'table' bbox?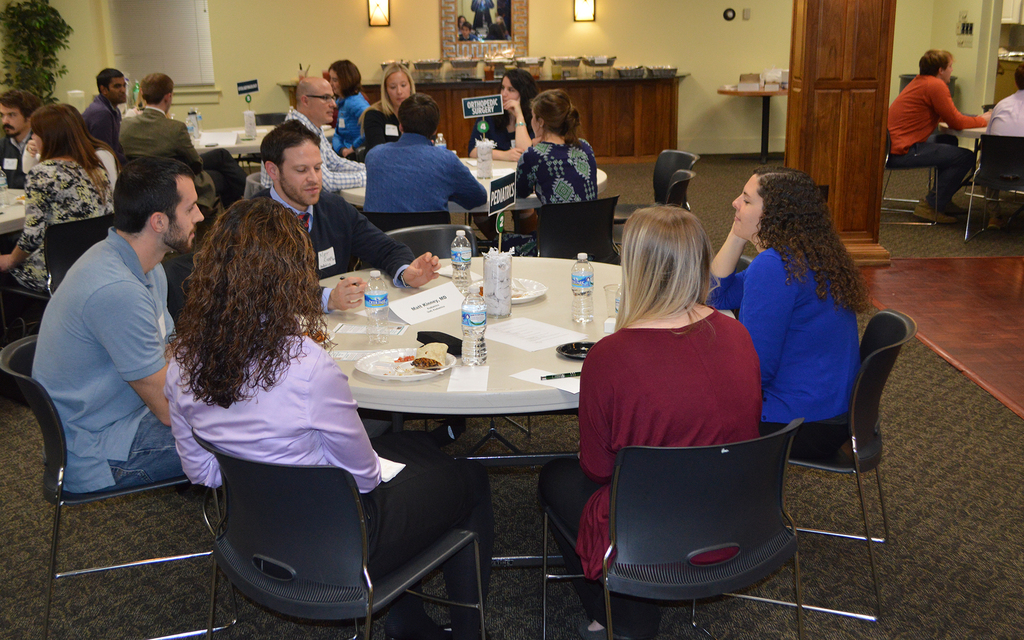
{"left": 0, "top": 184, "right": 29, "bottom": 249}
